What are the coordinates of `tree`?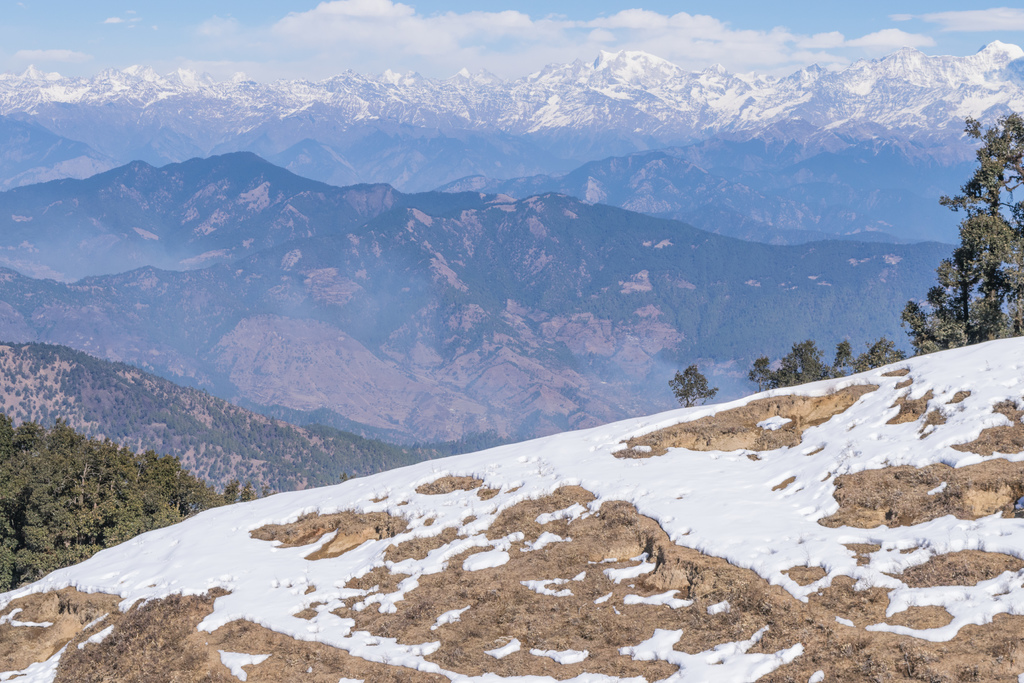
896/284/997/359.
